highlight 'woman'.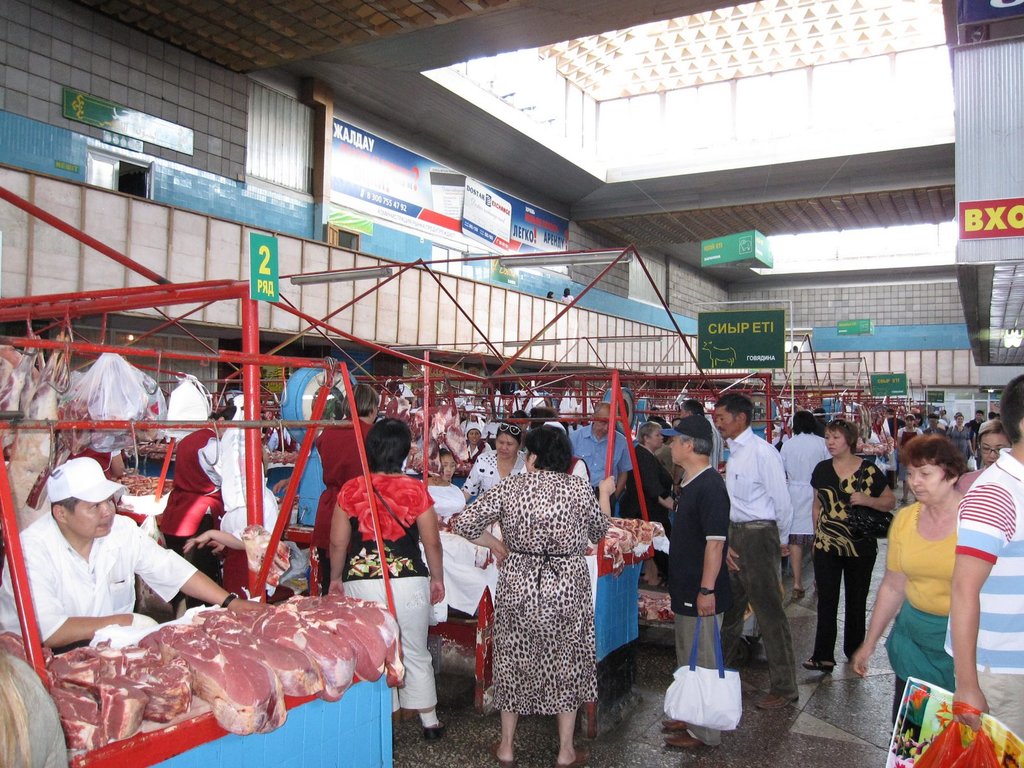
Highlighted region: pyautogui.locateOnScreen(456, 419, 493, 472).
